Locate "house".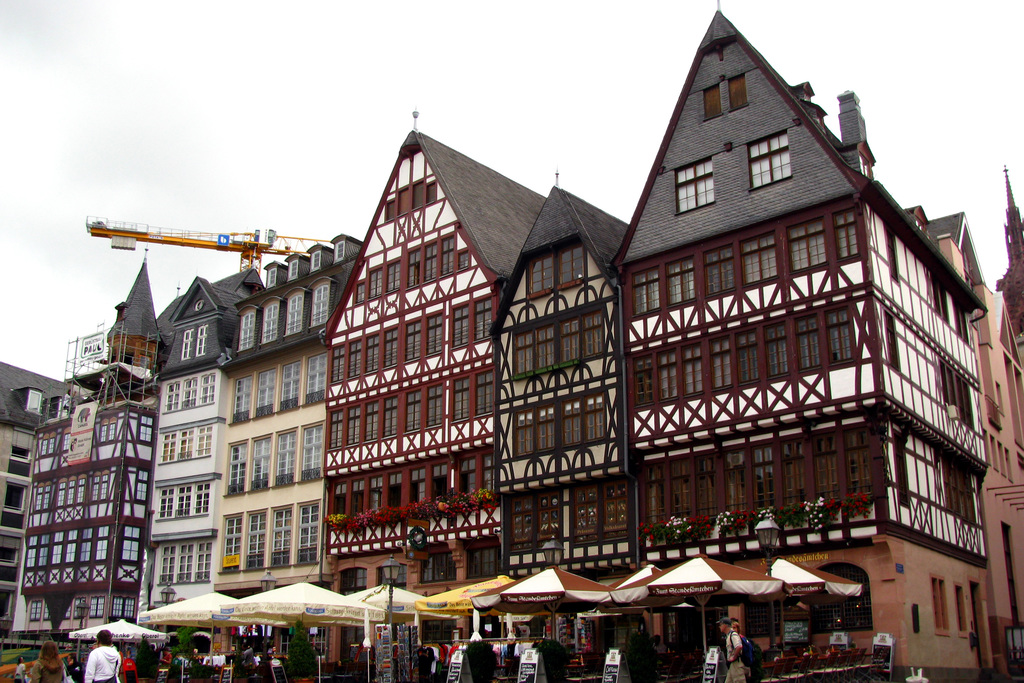
Bounding box: bbox=(212, 230, 362, 598).
